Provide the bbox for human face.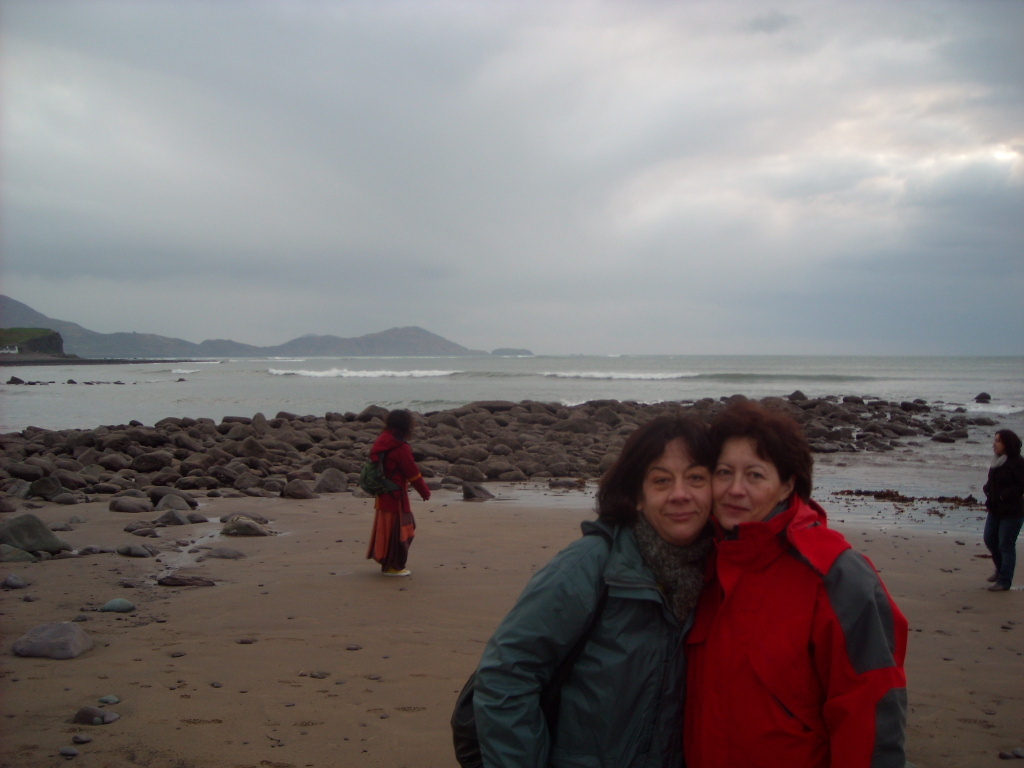
detection(714, 441, 780, 529).
